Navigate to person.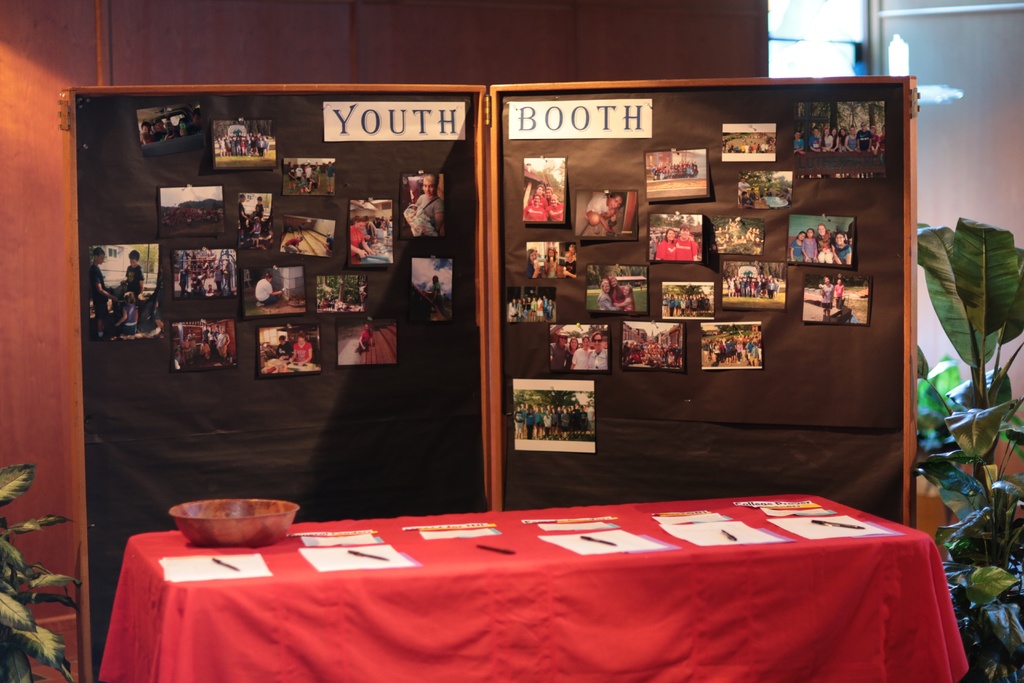
Navigation target: box(650, 229, 672, 269).
